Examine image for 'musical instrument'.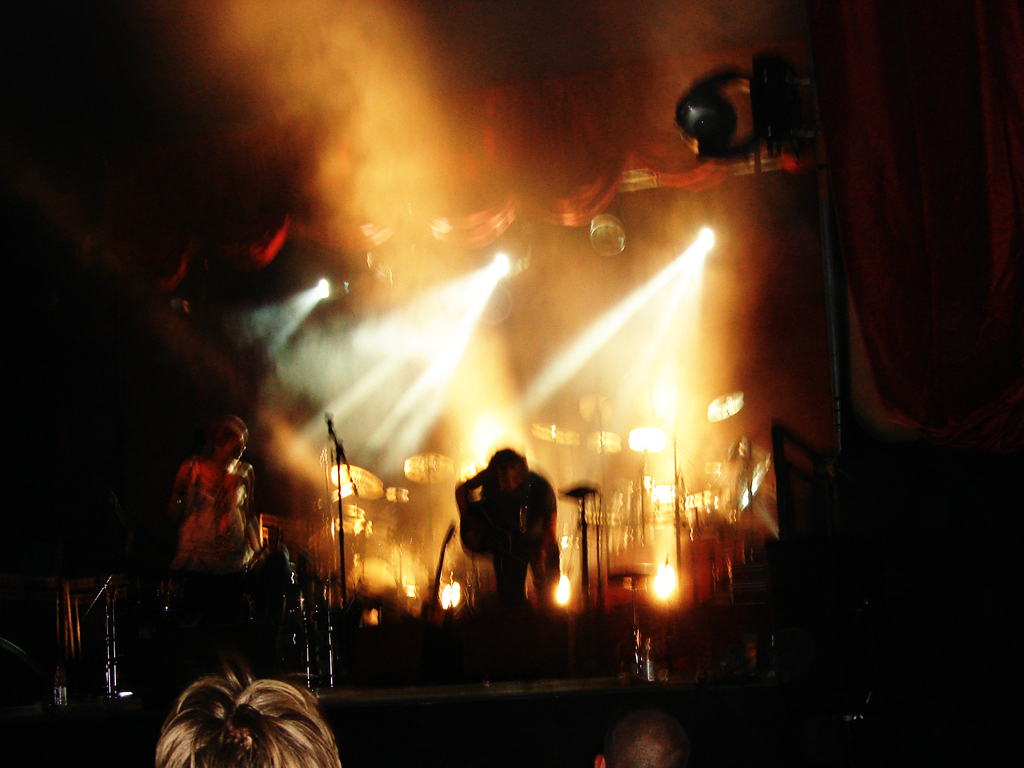
Examination result: bbox=[453, 495, 564, 577].
